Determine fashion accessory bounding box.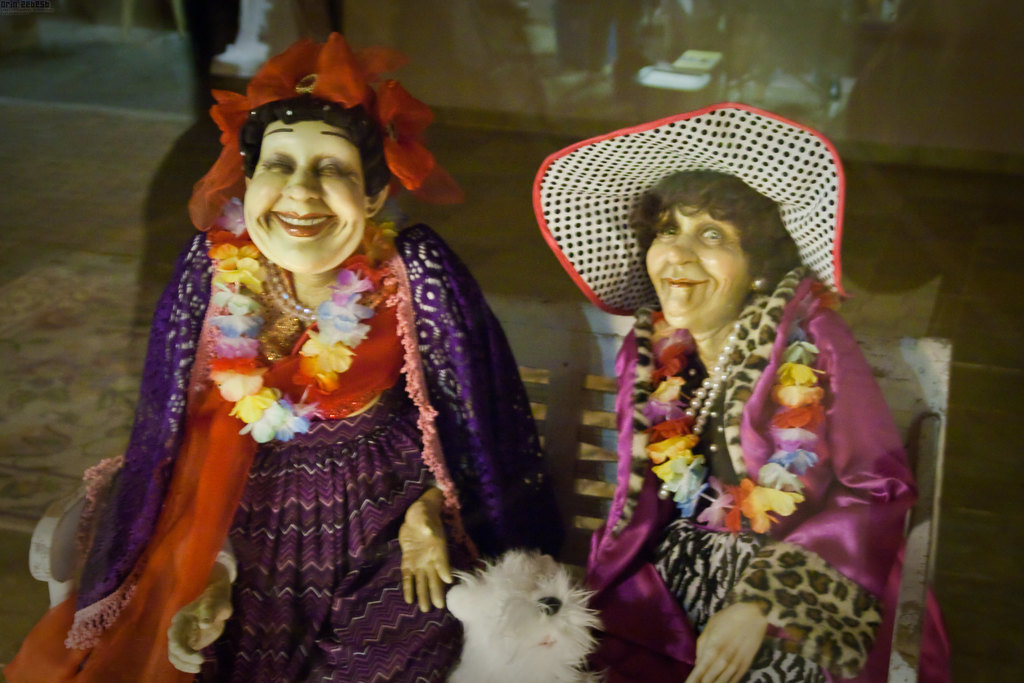
Determined: 648/304/824/545.
